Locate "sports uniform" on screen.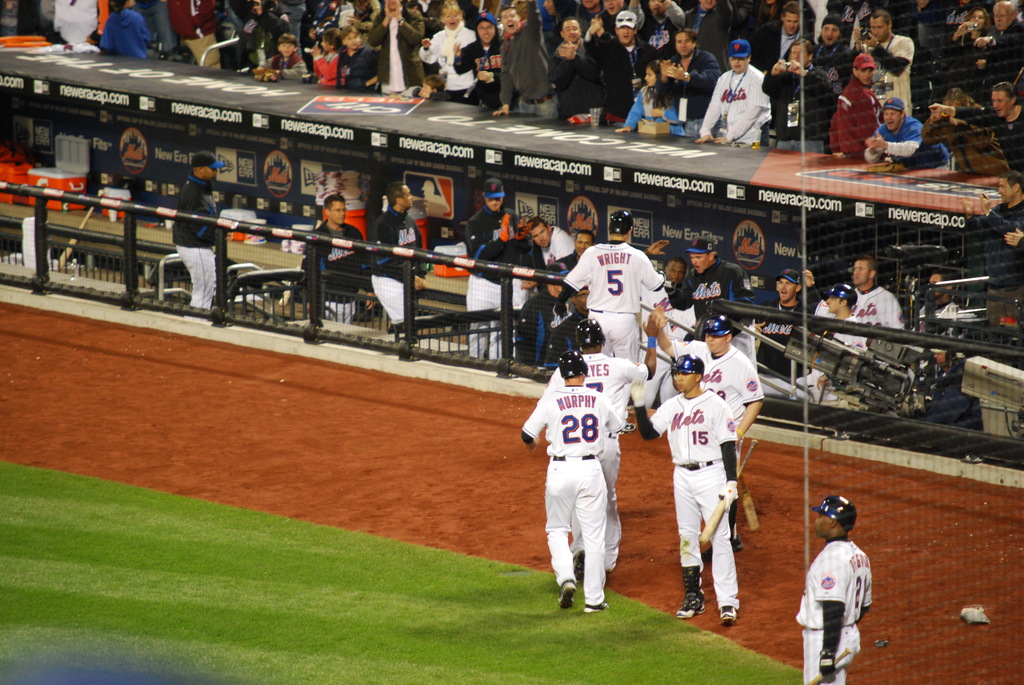
On screen at x1=692 y1=314 x2=769 y2=510.
